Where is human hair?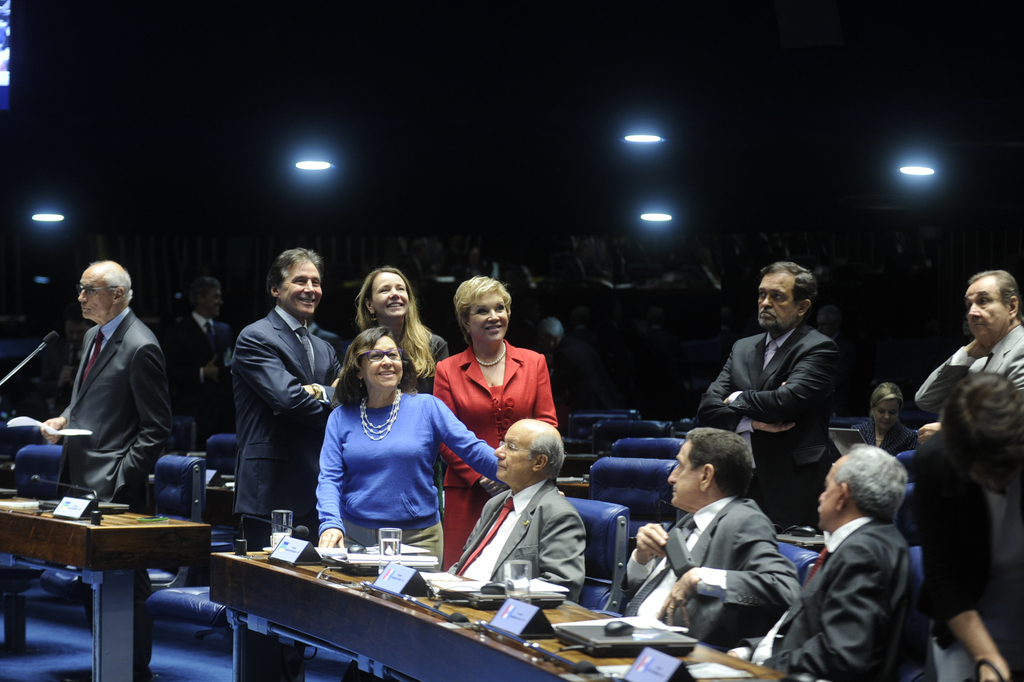
bbox=(868, 378, 904, 411).
